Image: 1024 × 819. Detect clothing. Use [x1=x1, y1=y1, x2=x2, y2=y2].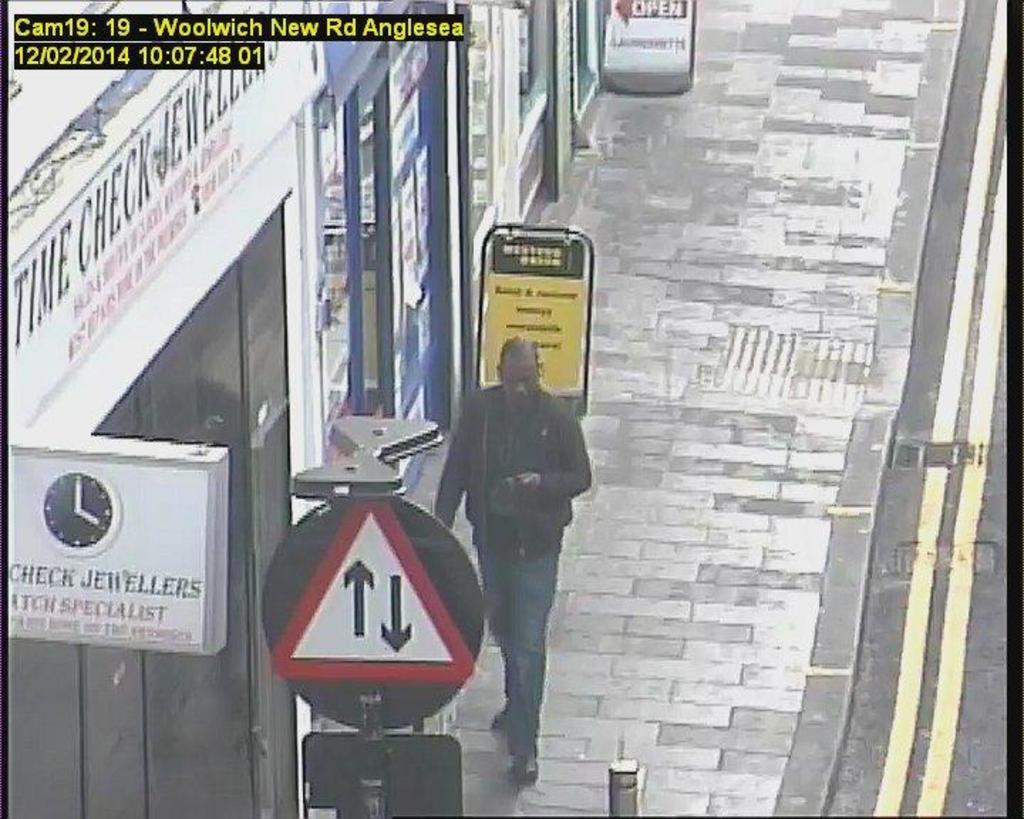
[x1=432, y1=385, x2=592, y2=754].
